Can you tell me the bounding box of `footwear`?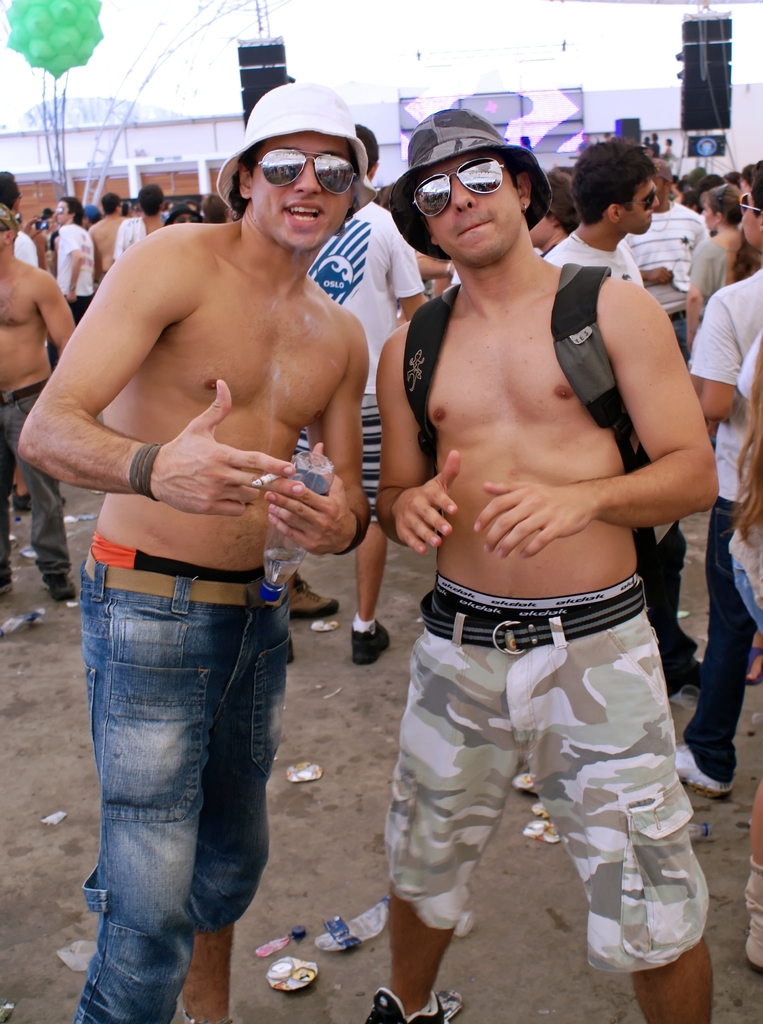
bbox=(44, 574, 77, 606).
